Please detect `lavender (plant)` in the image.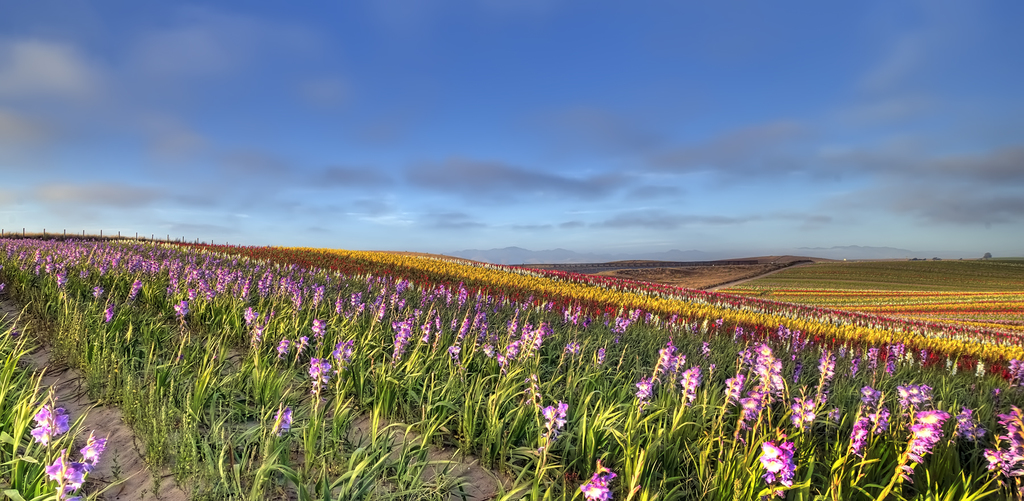
819,352,833,393.
